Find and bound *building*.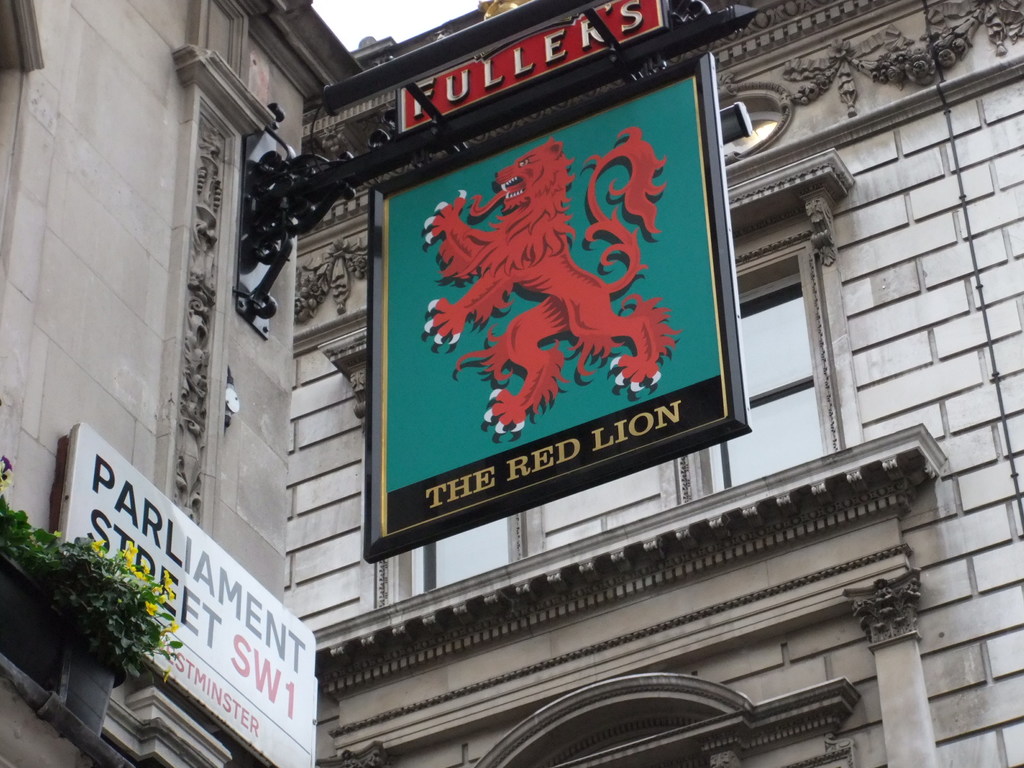
Bound: pyautogui.locateOnScreen(0, 0, 1023, 767).
